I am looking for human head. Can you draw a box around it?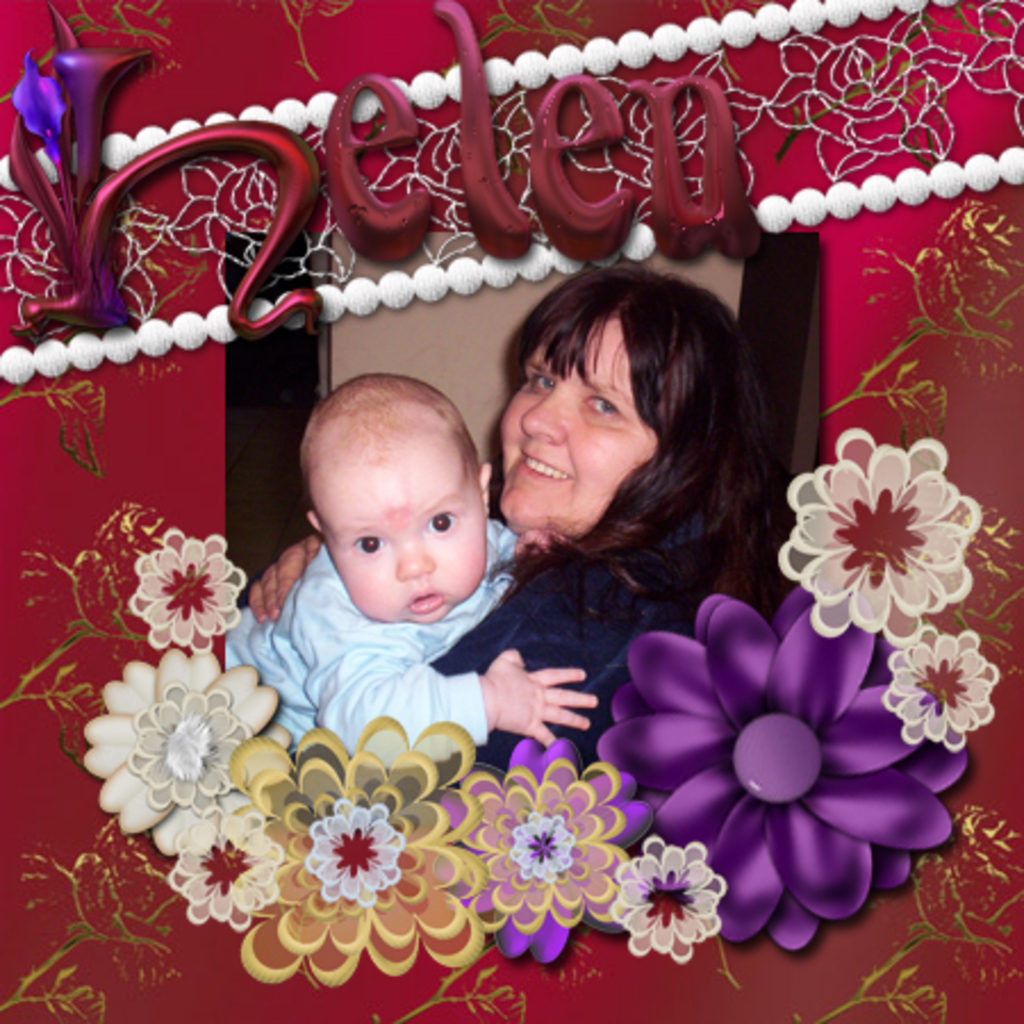
Sure, the bounding box is Rect(298, 375, 485, 628).
